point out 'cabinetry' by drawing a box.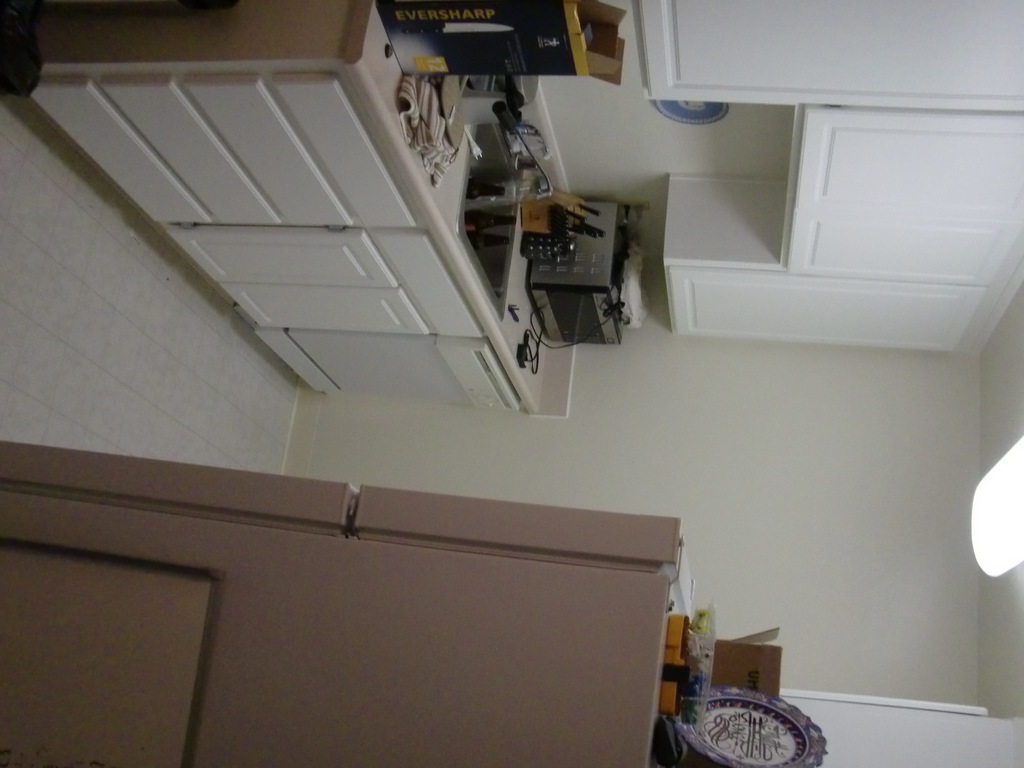
[left=780, top=211, right=1023, bottom=273].
